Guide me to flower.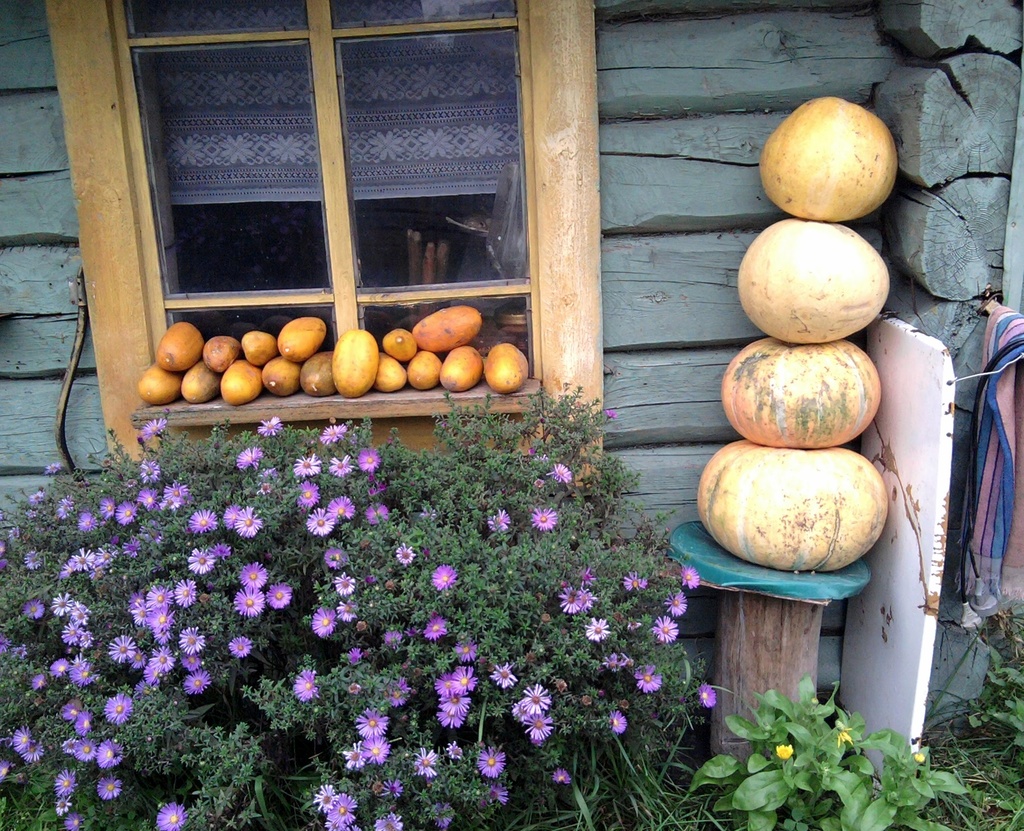
Guidance: {"left": 21, "top": 598, "right": 44, "bottom": 617}.
